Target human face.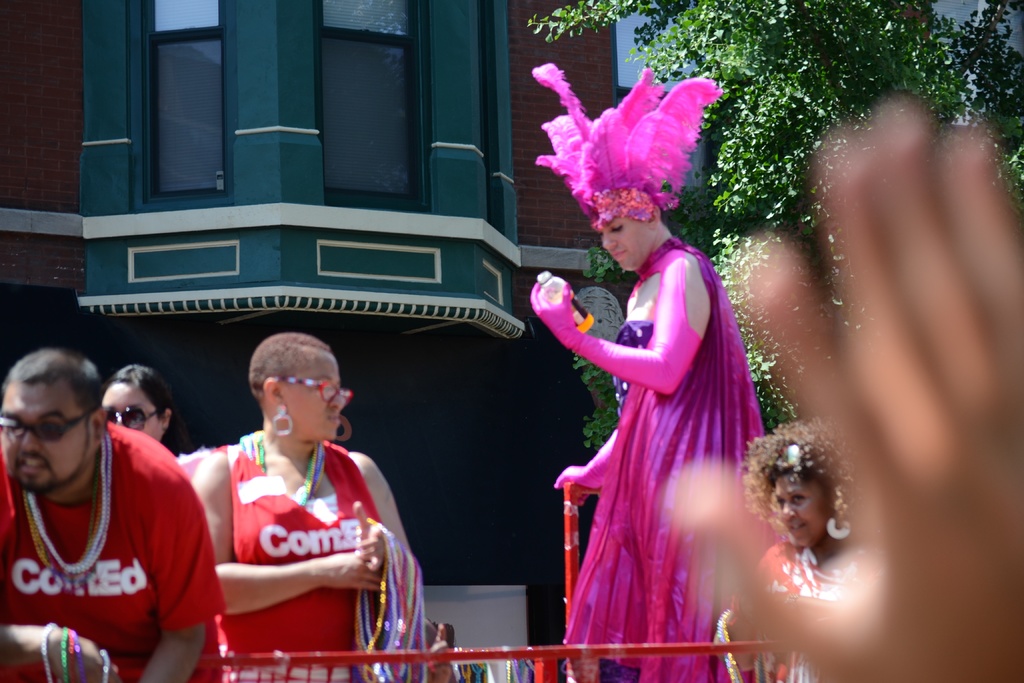
Target region: pyautogui.locateOnScreen(104, 381, 162, 439).
